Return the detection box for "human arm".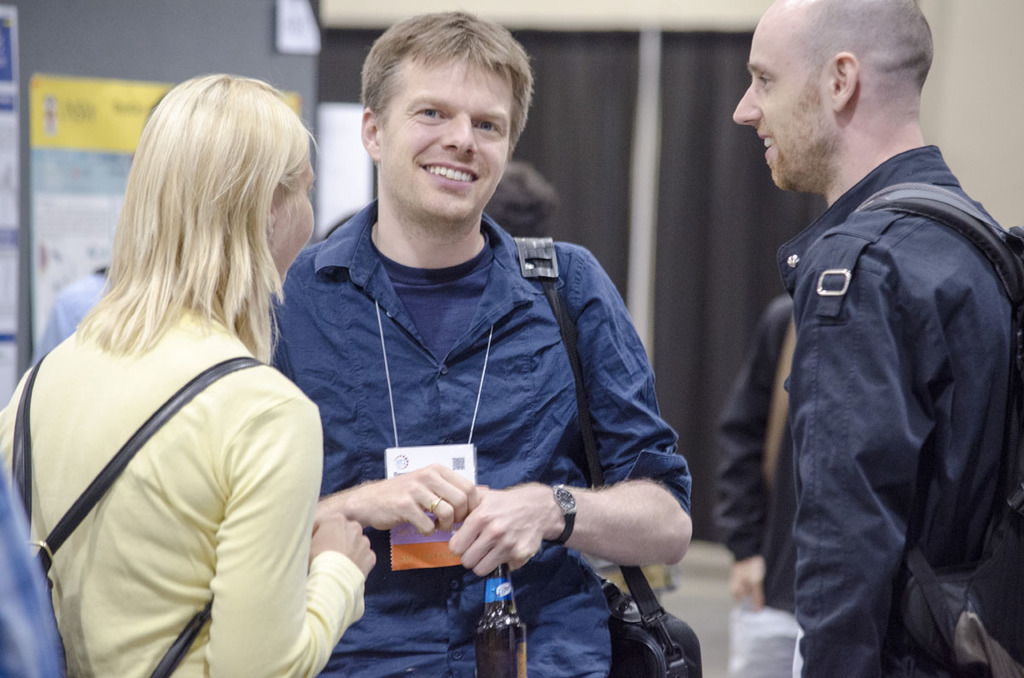
region(715, 337, 771, 615).
